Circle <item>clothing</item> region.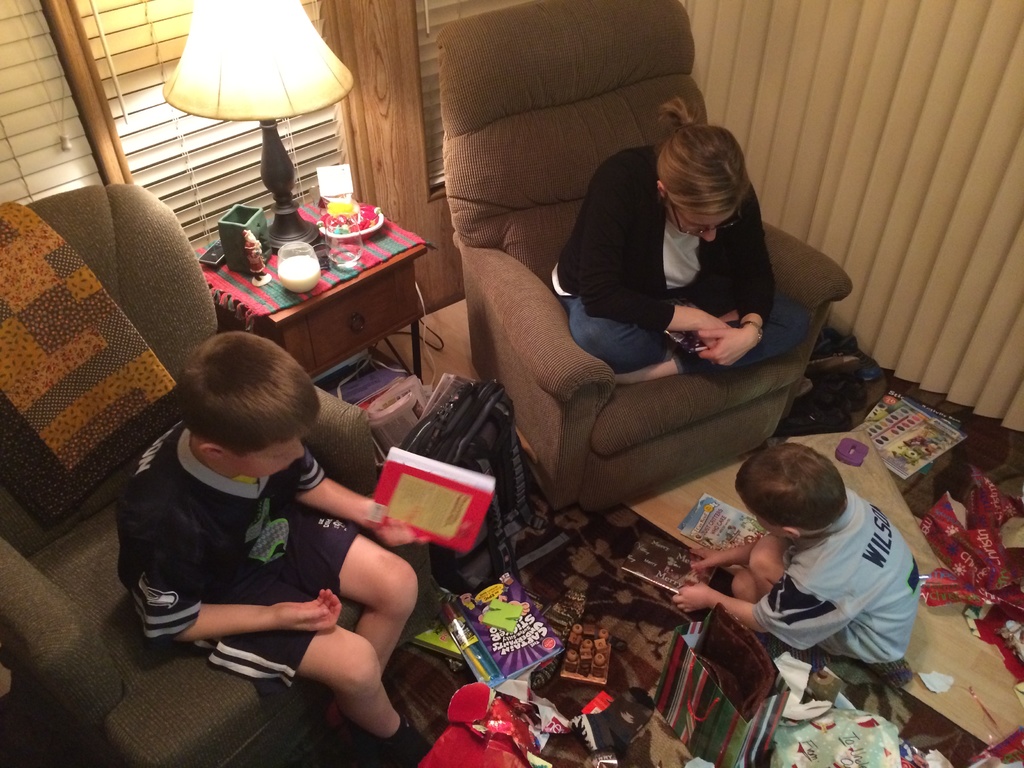
Region: region(89, 405, 339, 695).
